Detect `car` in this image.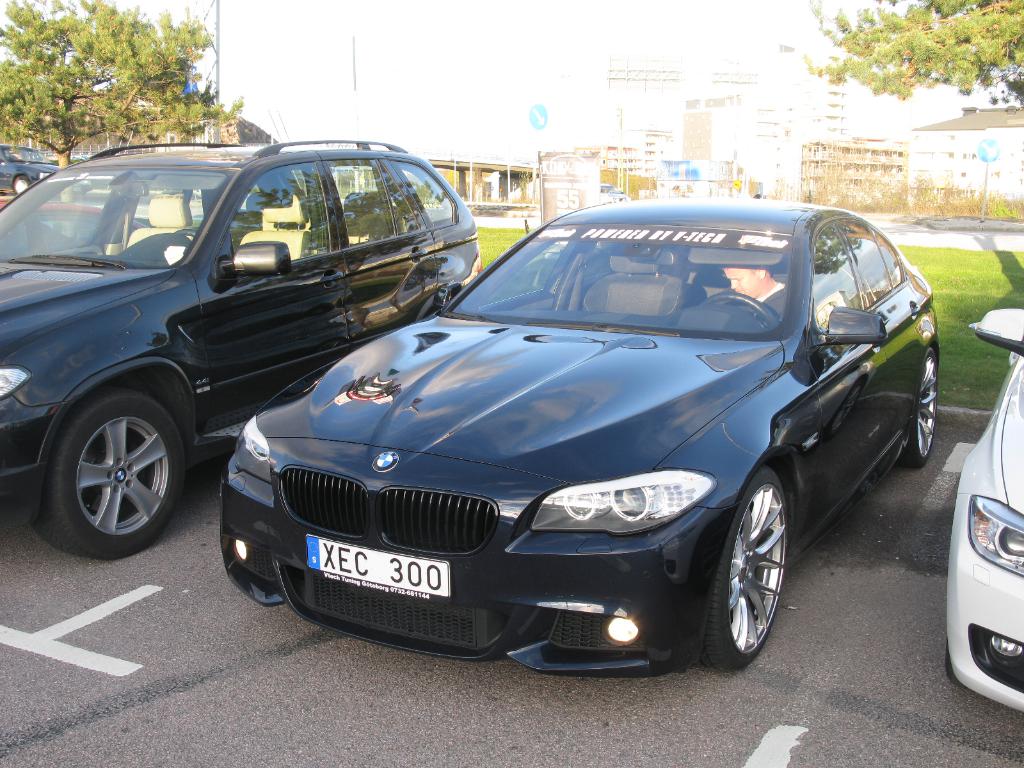
Detection: 945, 304, 1023, 713.
